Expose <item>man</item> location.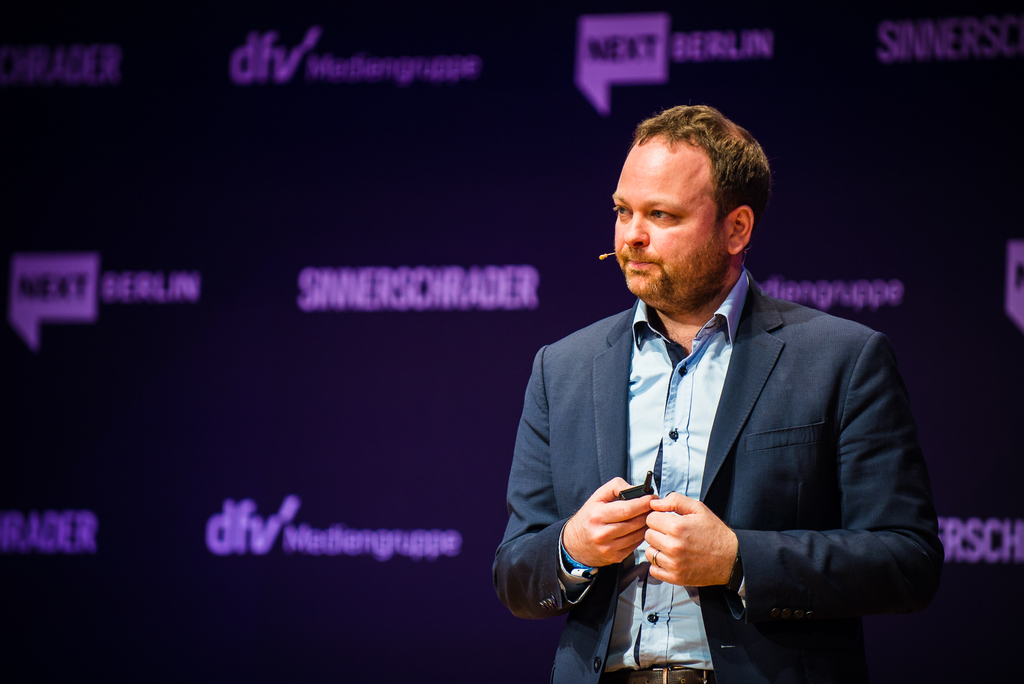
Exposed at [left=513, top=122, right=940, bottom=677].
